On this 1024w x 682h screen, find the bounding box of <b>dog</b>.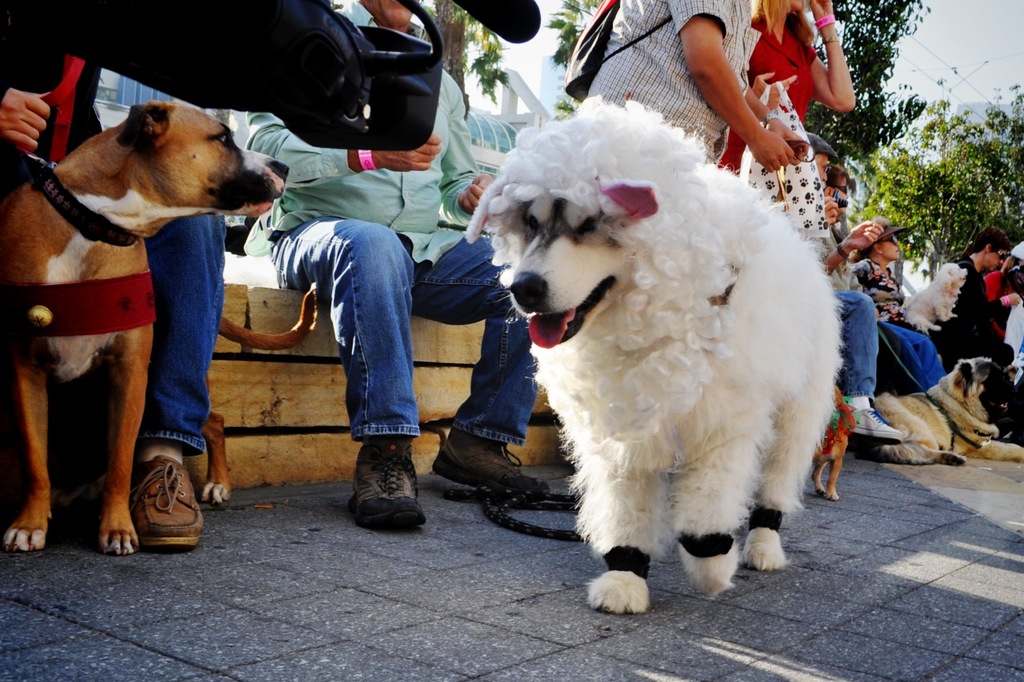
Bounding box: pyautogui.locateOnScreen(464, 93, 843, 614).
